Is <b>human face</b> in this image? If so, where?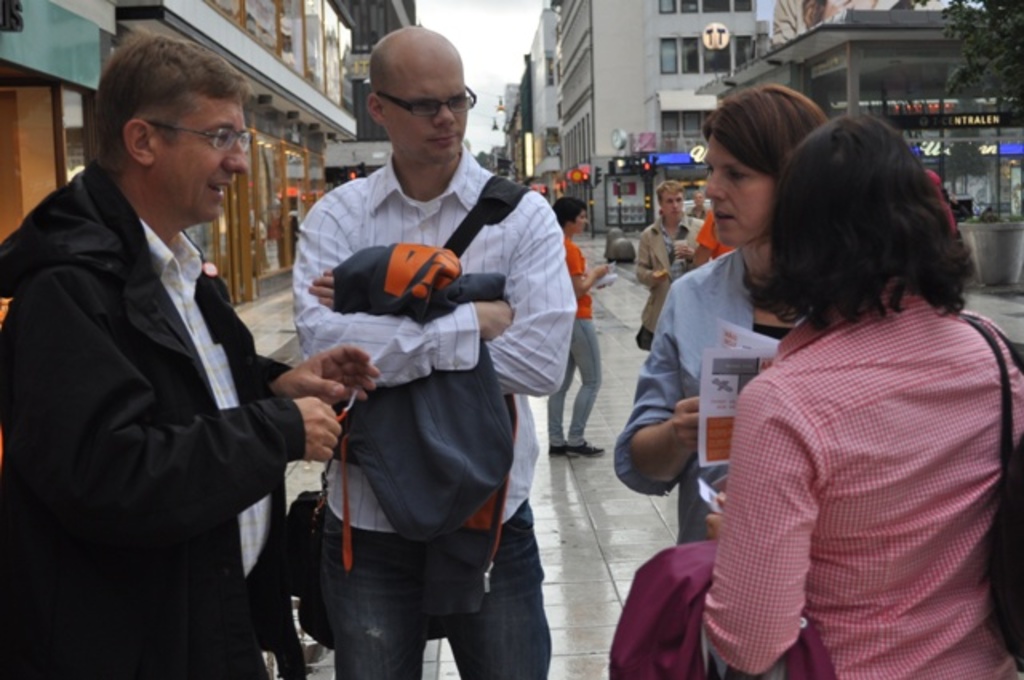
Yes, at [701,138,774,245].
